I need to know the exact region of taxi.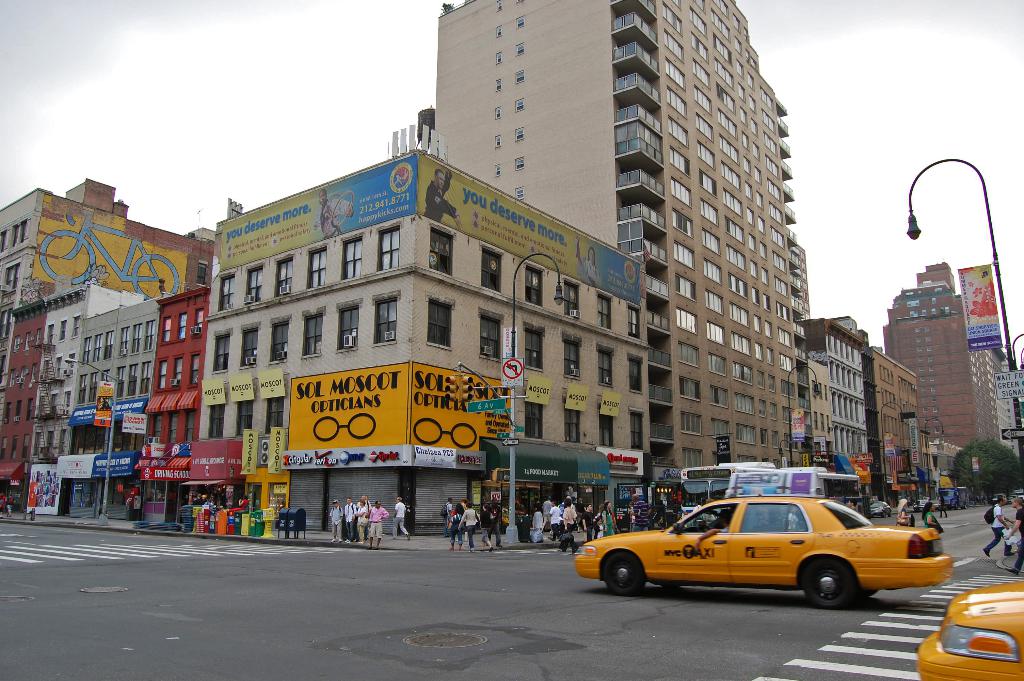
Region: x1=576 y1=470 x2=954 y2=612.
